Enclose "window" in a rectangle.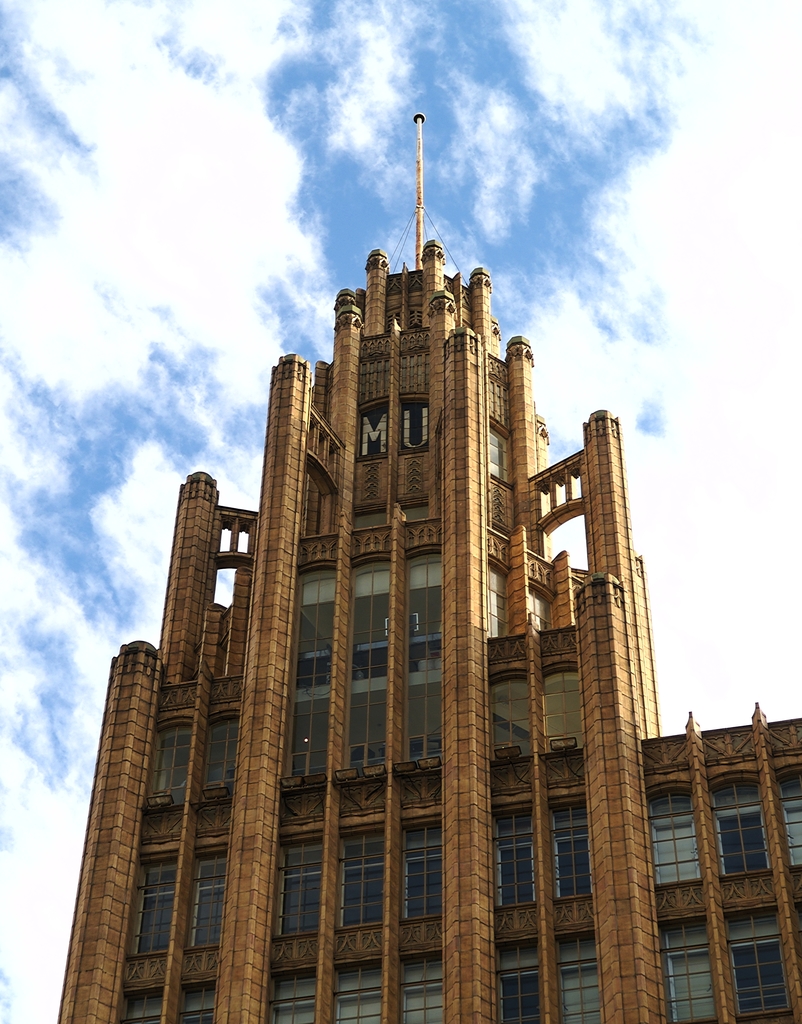
[662,914,719,1023].
